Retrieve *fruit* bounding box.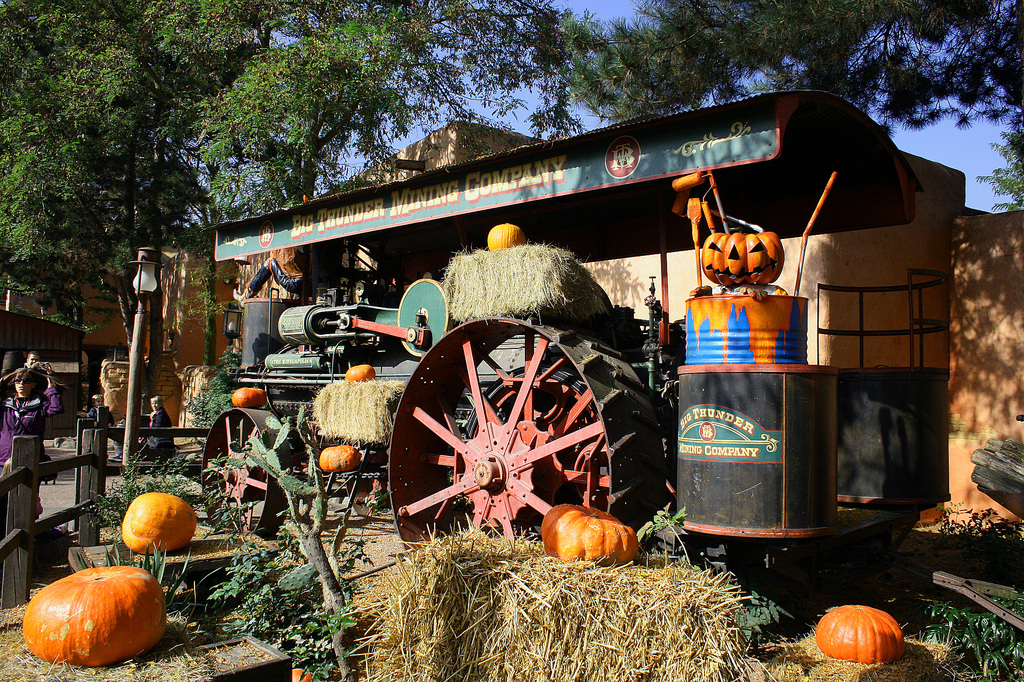
Bounding box: select_region(813, 601, 902, 667).
